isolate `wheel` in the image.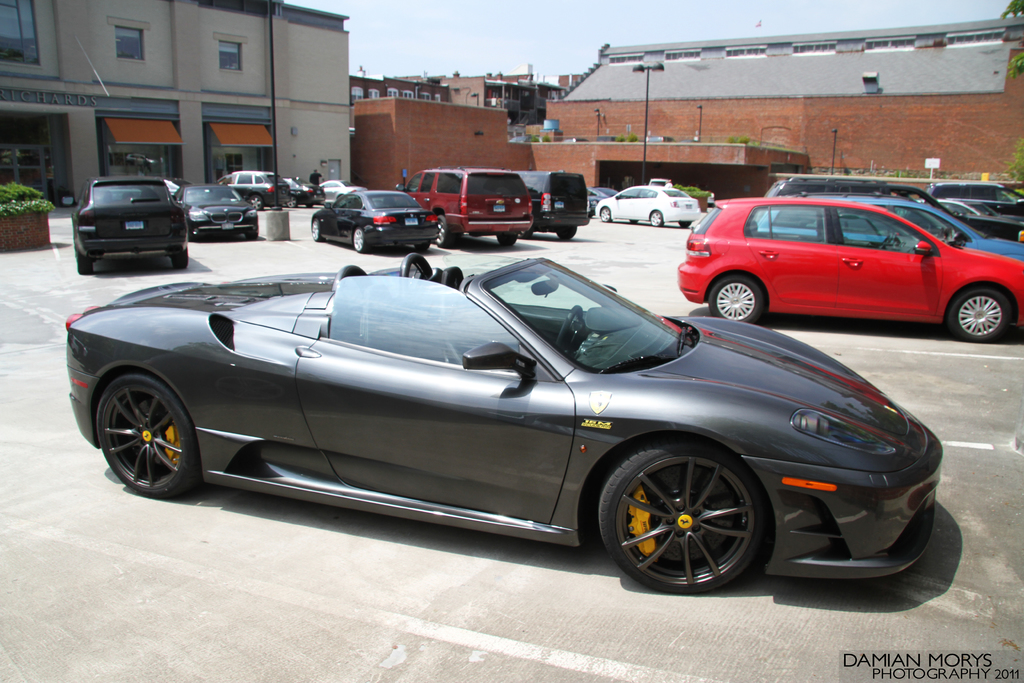
Isolated region: [497, 238, 516, 248].
